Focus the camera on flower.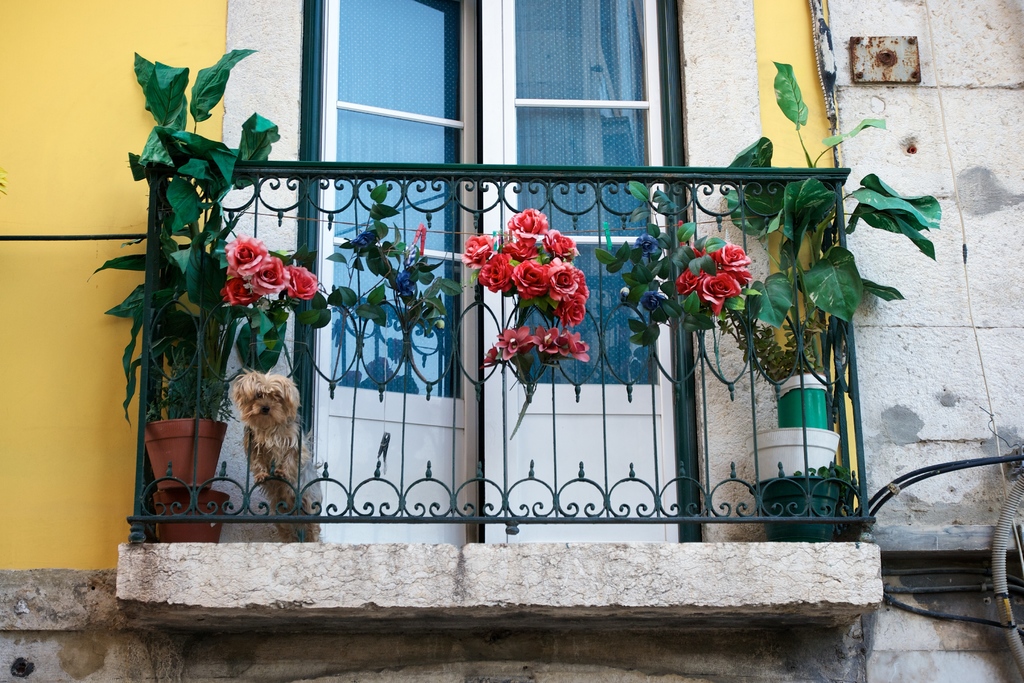
Focus region: [481,343,498,367].
